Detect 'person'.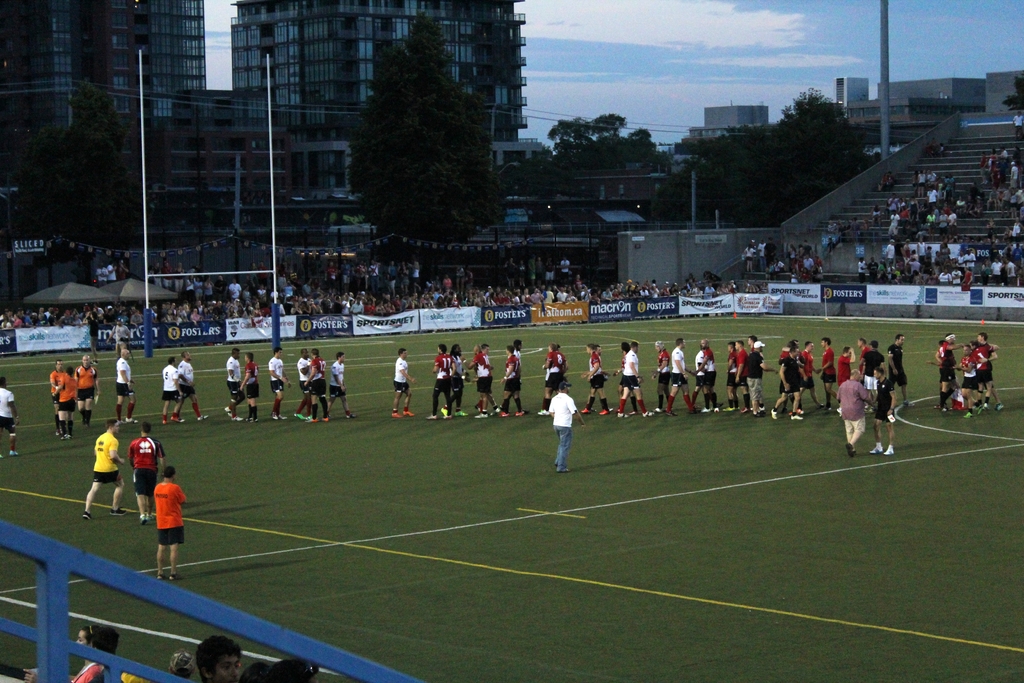
Detected at left=544, top=379, right=584, bottom=472.
